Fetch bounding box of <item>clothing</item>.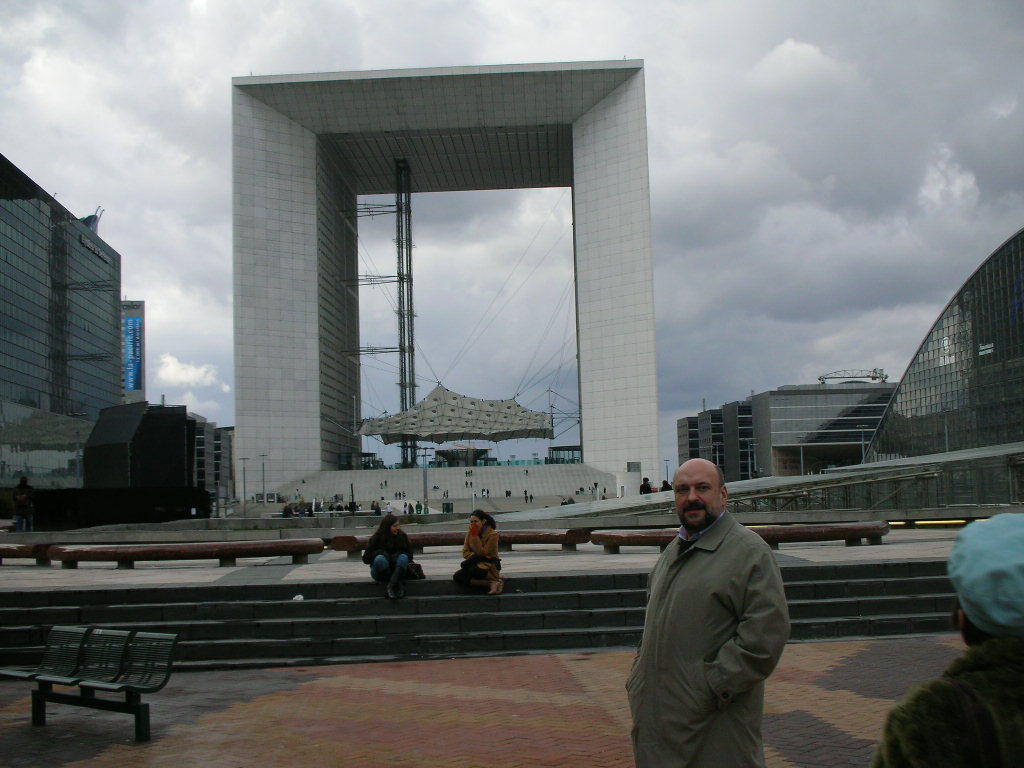
Bbox: bbox(619, 487, 804, 752).
